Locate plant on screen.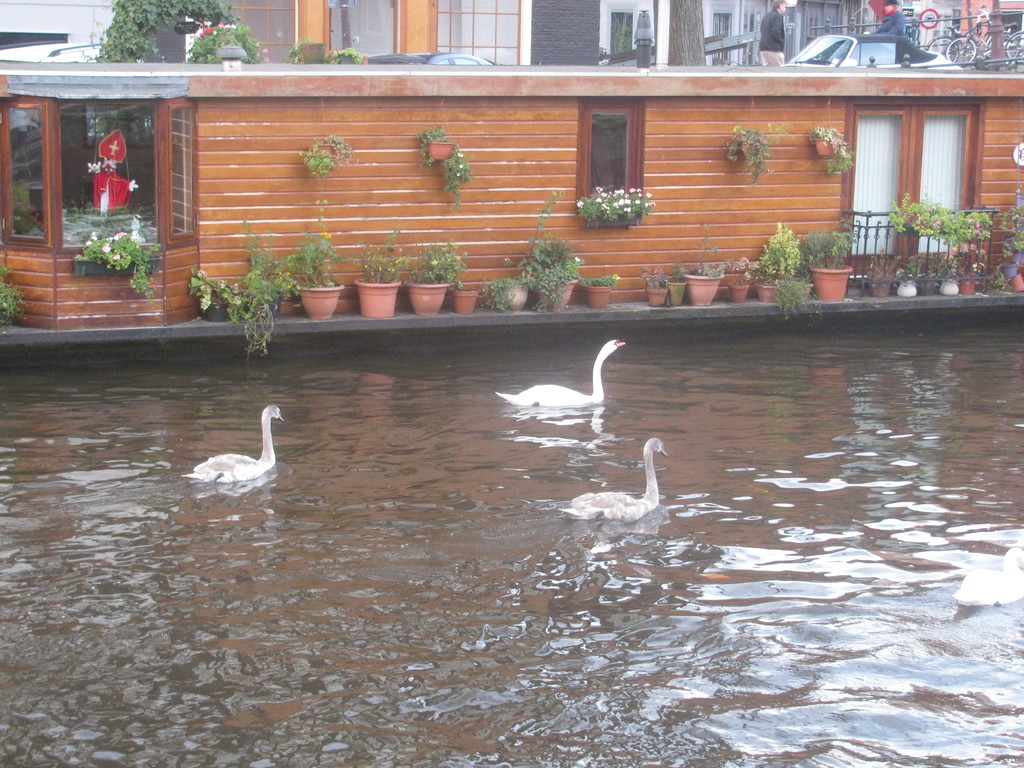
On screen at {"x1": 243, "y1": 298, "x2": 292, "y2": 361}.
